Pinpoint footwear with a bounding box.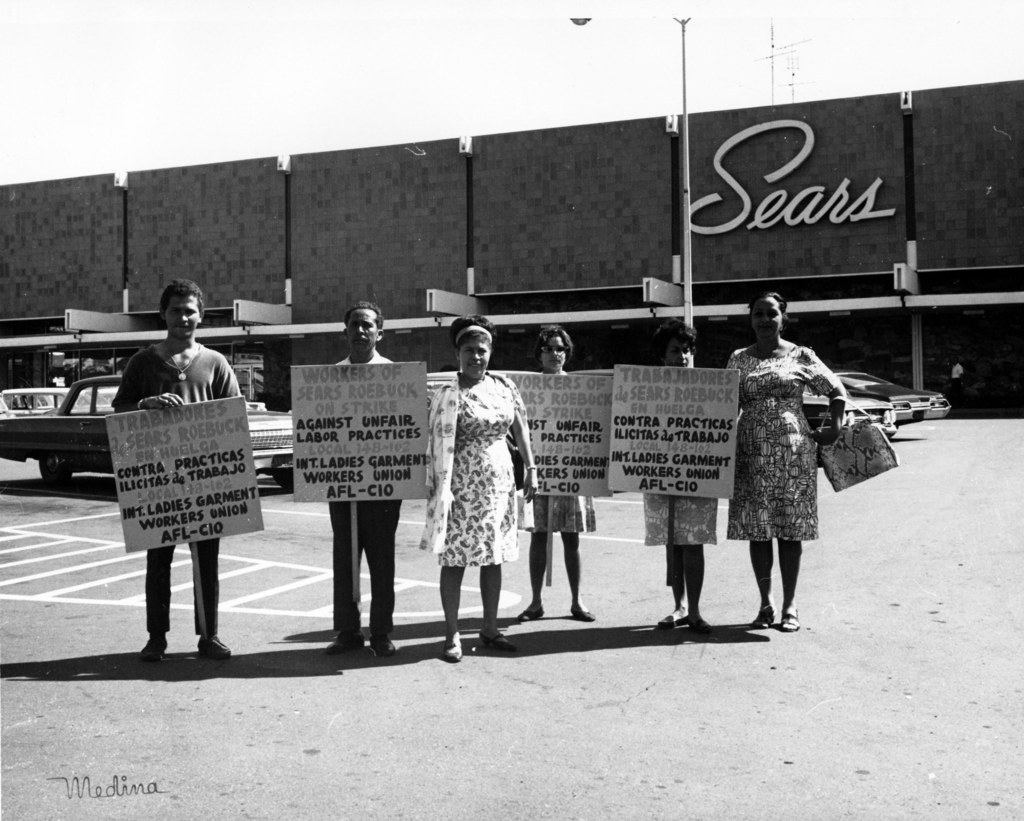
BBox(369, 631, 396, 656).
